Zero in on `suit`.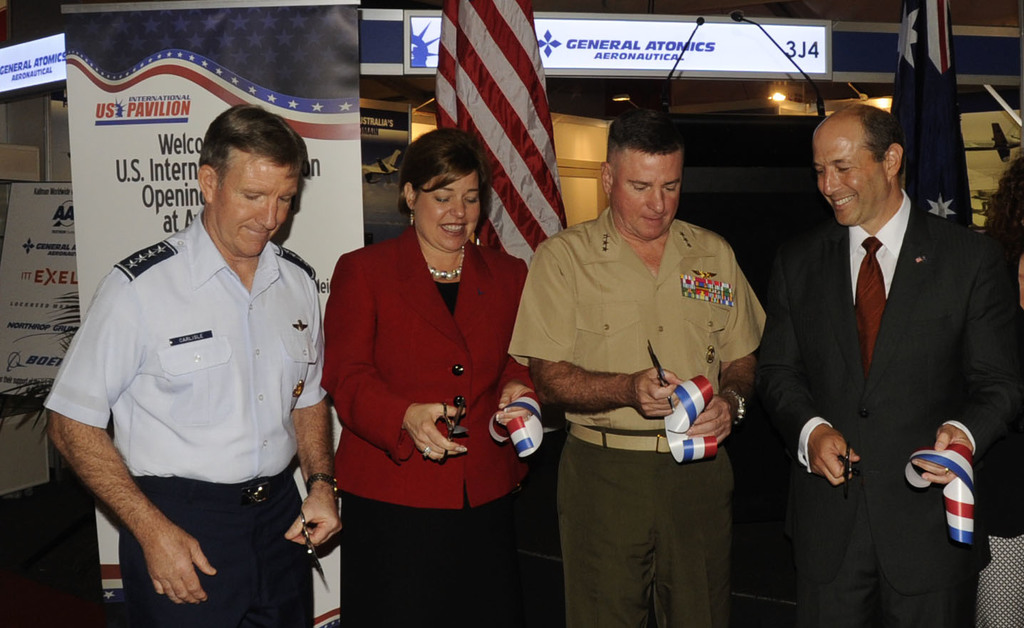
Zeroed in: <bbox>317, 148, 546, 574</bbox>.
